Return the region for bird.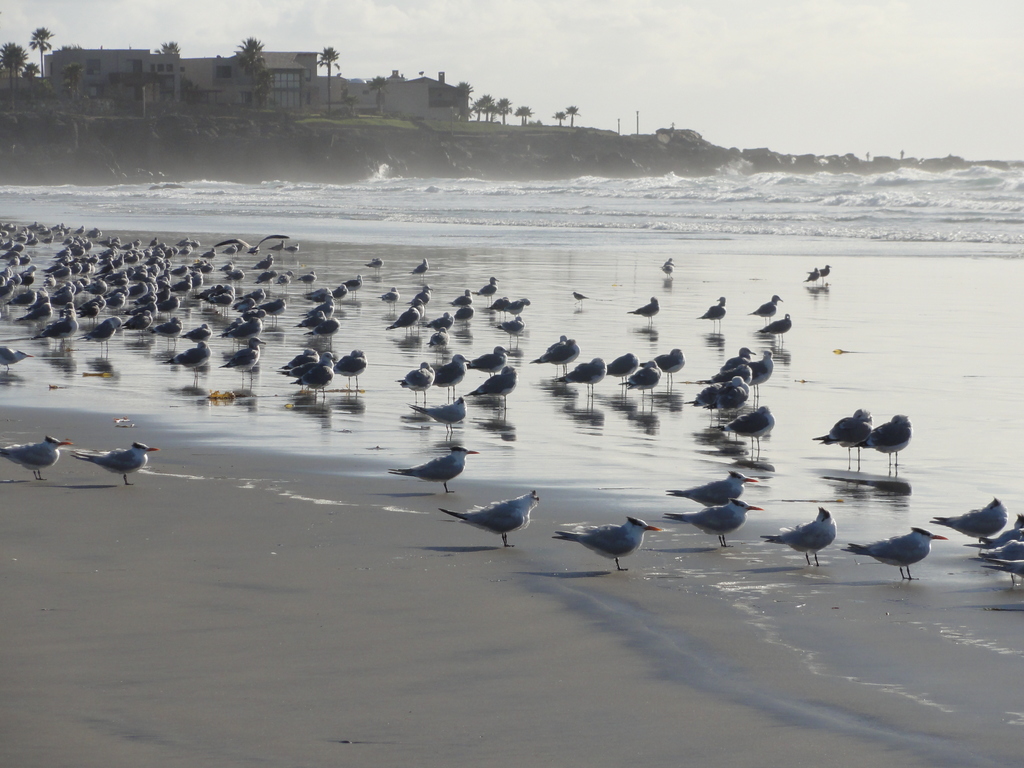
locate(699, 296, 728, 338).
